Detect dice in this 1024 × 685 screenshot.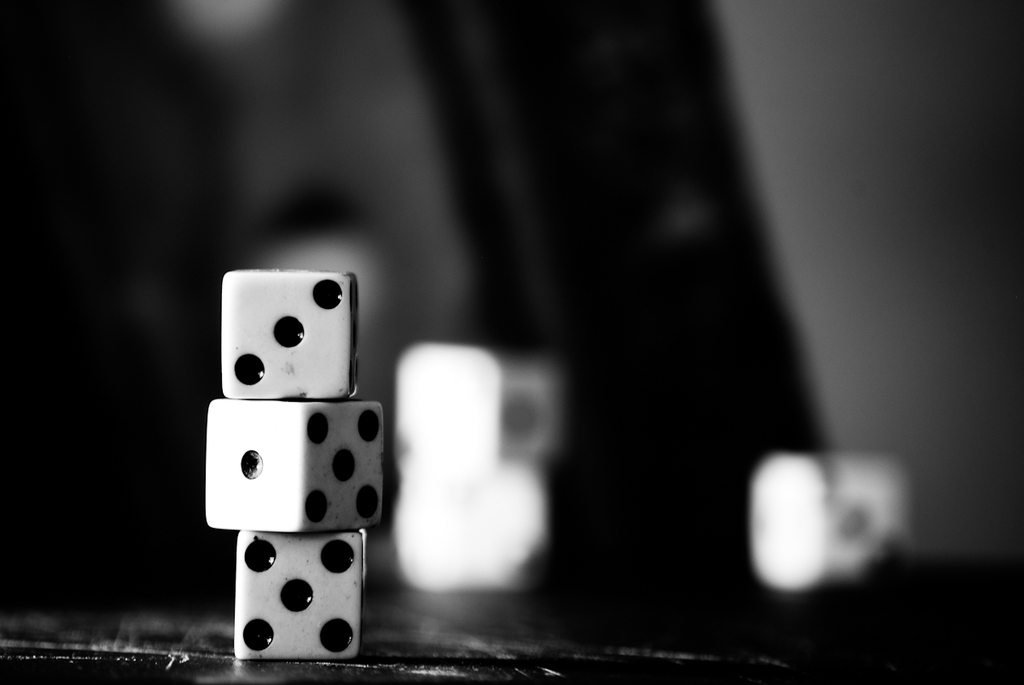
Detection: [393, 339, 563, 469].
